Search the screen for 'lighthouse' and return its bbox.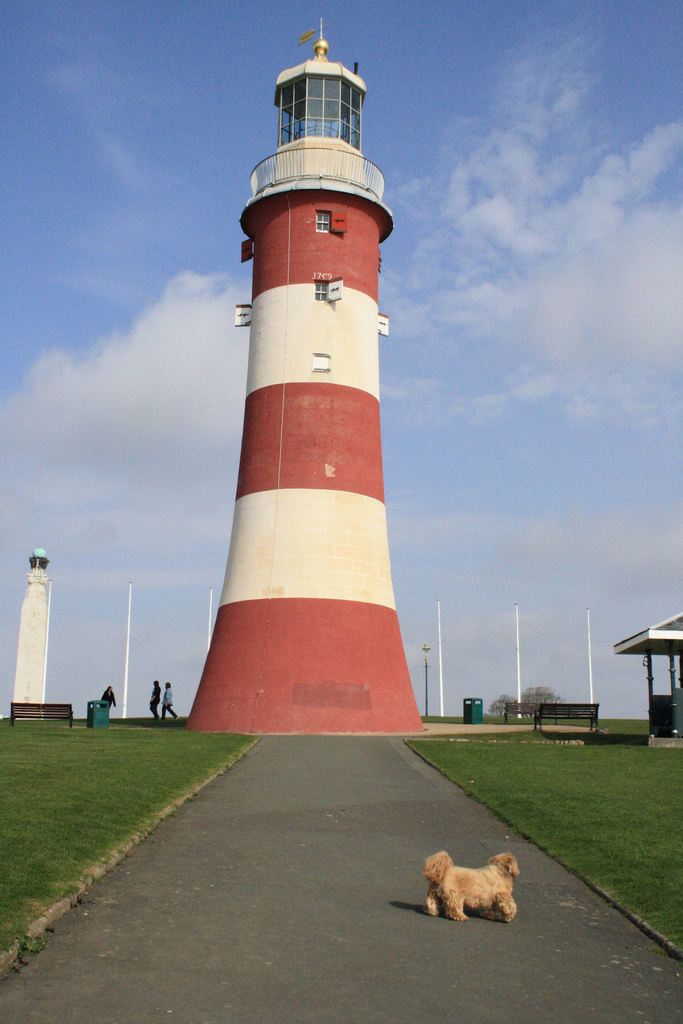
Found: locate(172, 22, 446, 761).
